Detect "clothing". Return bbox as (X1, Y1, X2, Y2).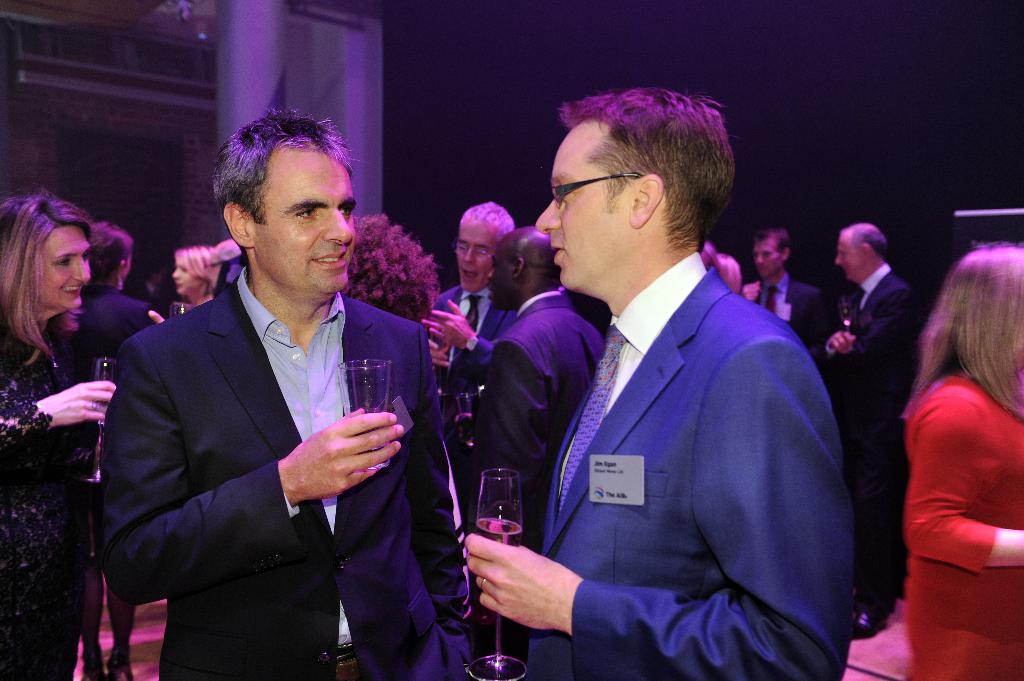
(516, 207, 852, 680).
